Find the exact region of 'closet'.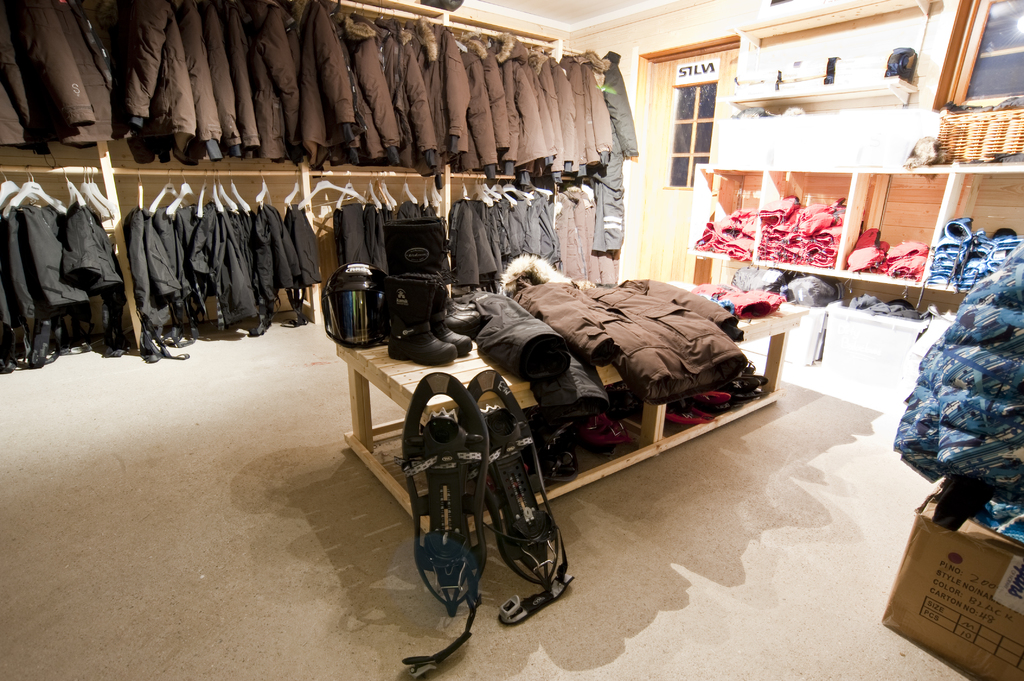
Exact region: bbox(0, 0, 638, 373).
